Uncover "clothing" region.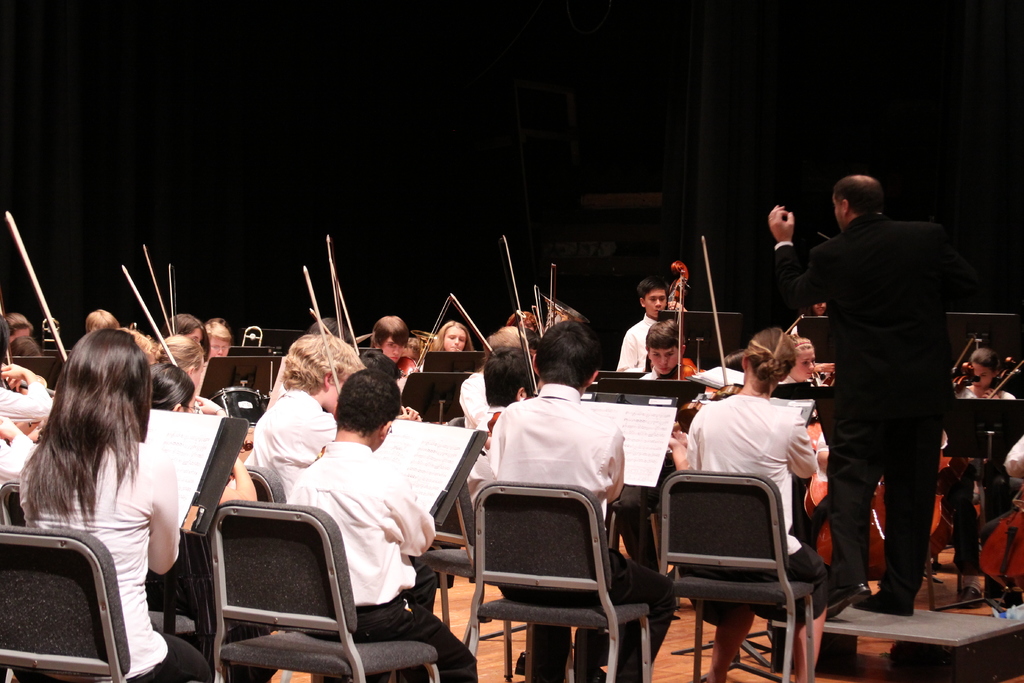
Uncovered: [1004,432,1023,488].
